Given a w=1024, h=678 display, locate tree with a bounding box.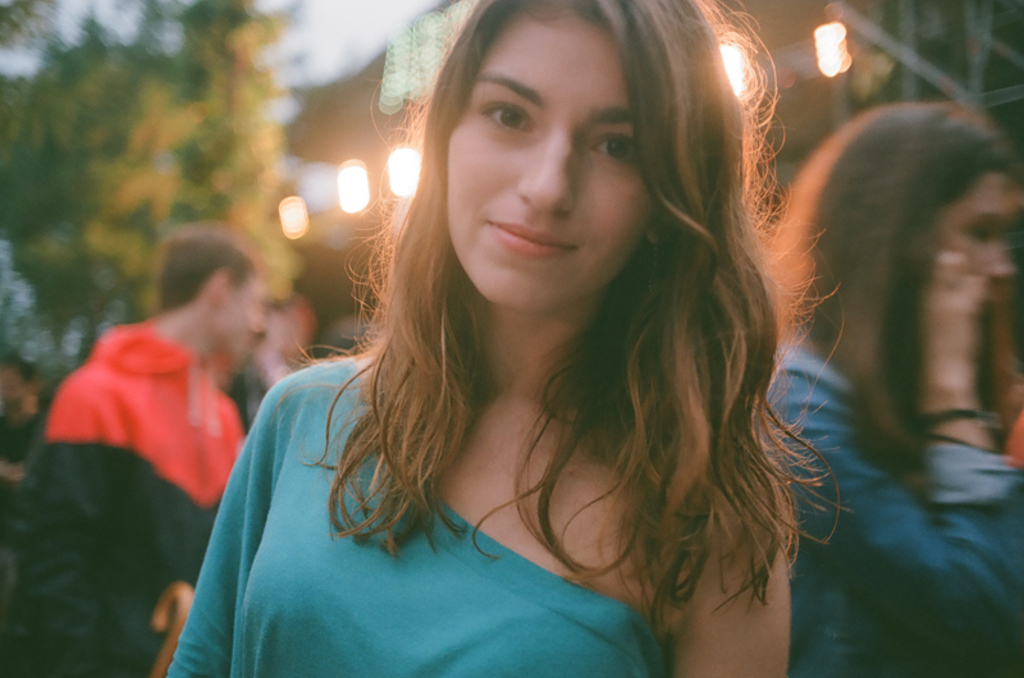
Located: crop(0, 0, 280, 363).
